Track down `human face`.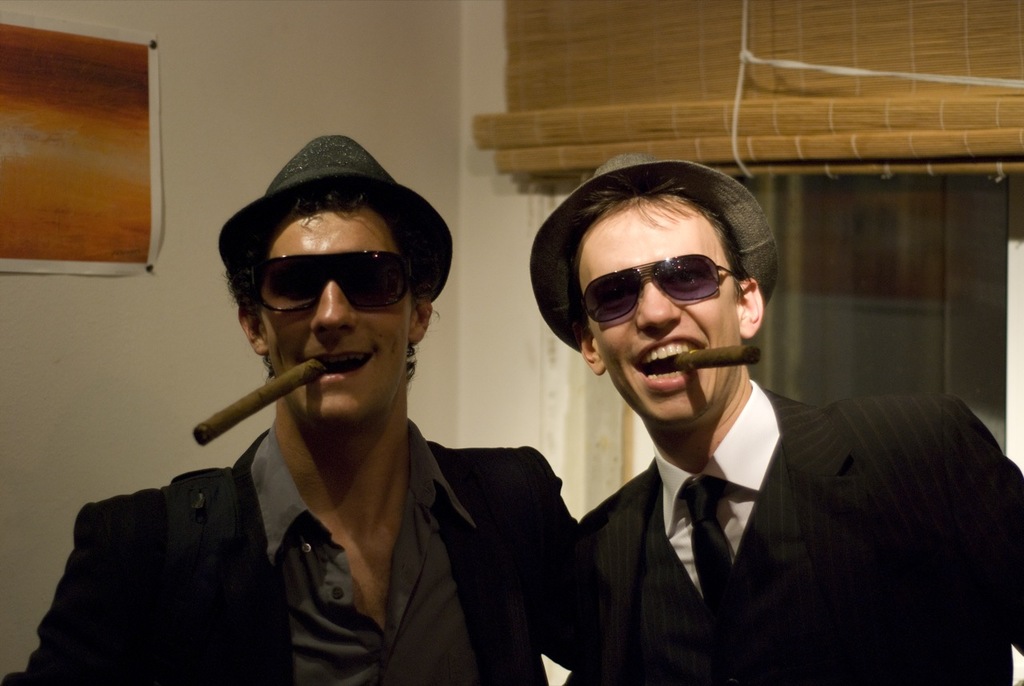
Tracked to box=[578, 193, 742, 432].
